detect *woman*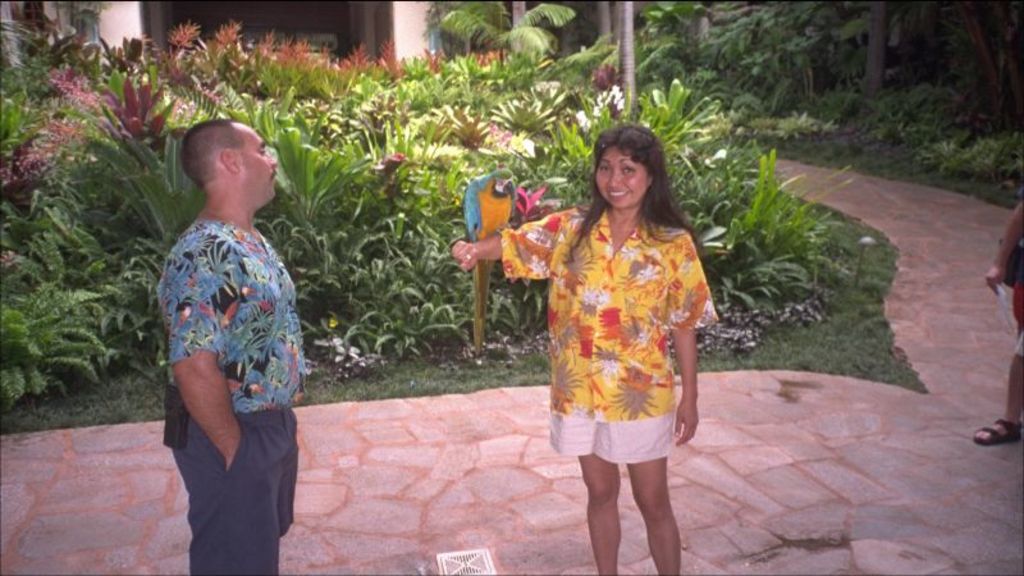
bbox(492, 123, 721, 536)
